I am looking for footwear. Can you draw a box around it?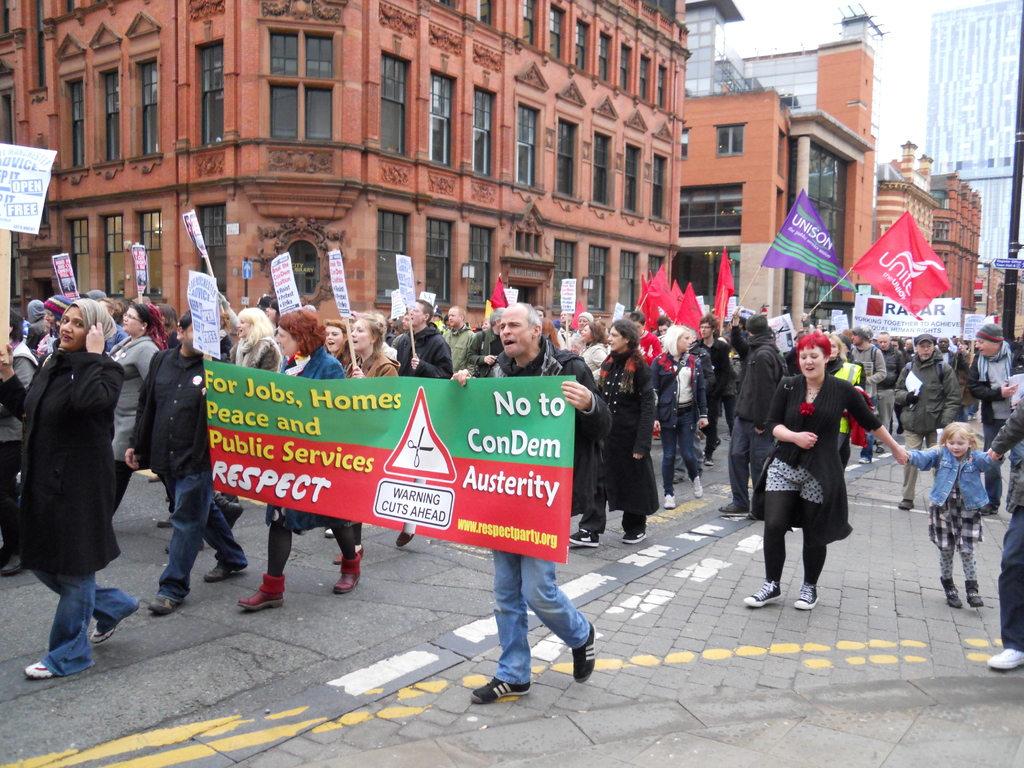
Sure, the bounding box is <box>335,554,361,590</box>.
